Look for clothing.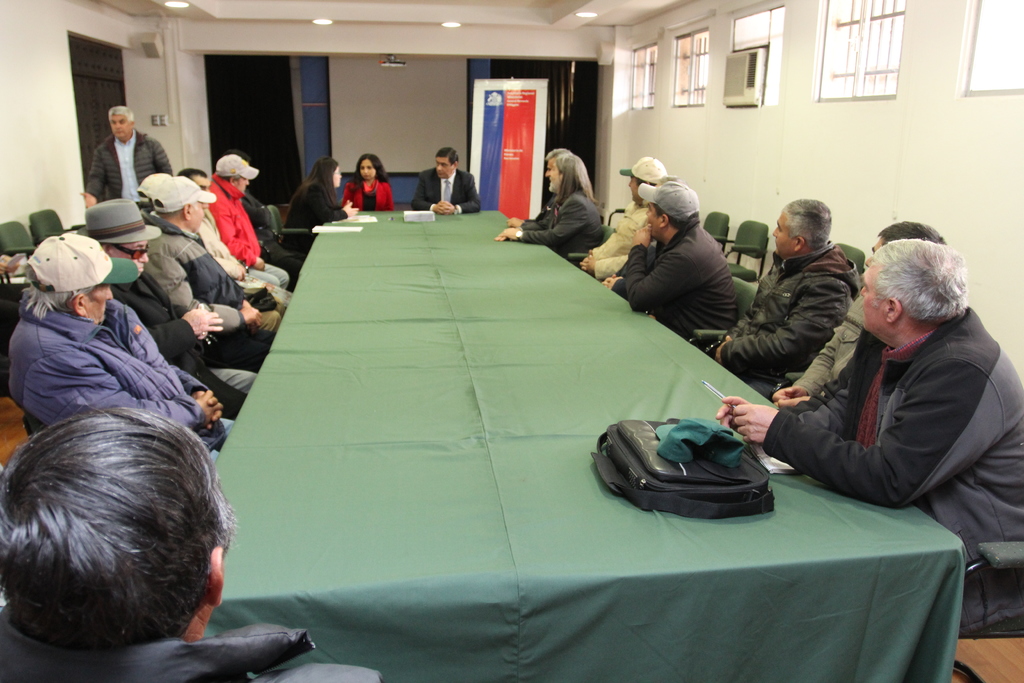
Found: [left=793, top=340, right=877, bottom=436].
